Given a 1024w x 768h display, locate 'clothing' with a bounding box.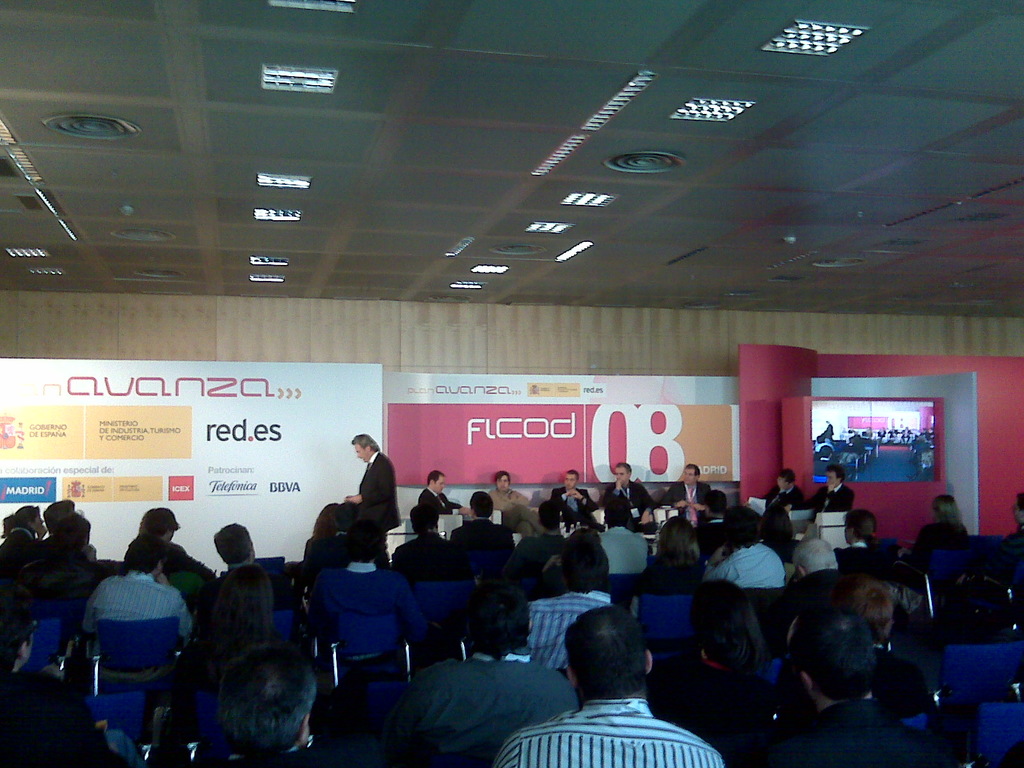
Located: (x1=529, y1=586, x2=618, y2=671).
